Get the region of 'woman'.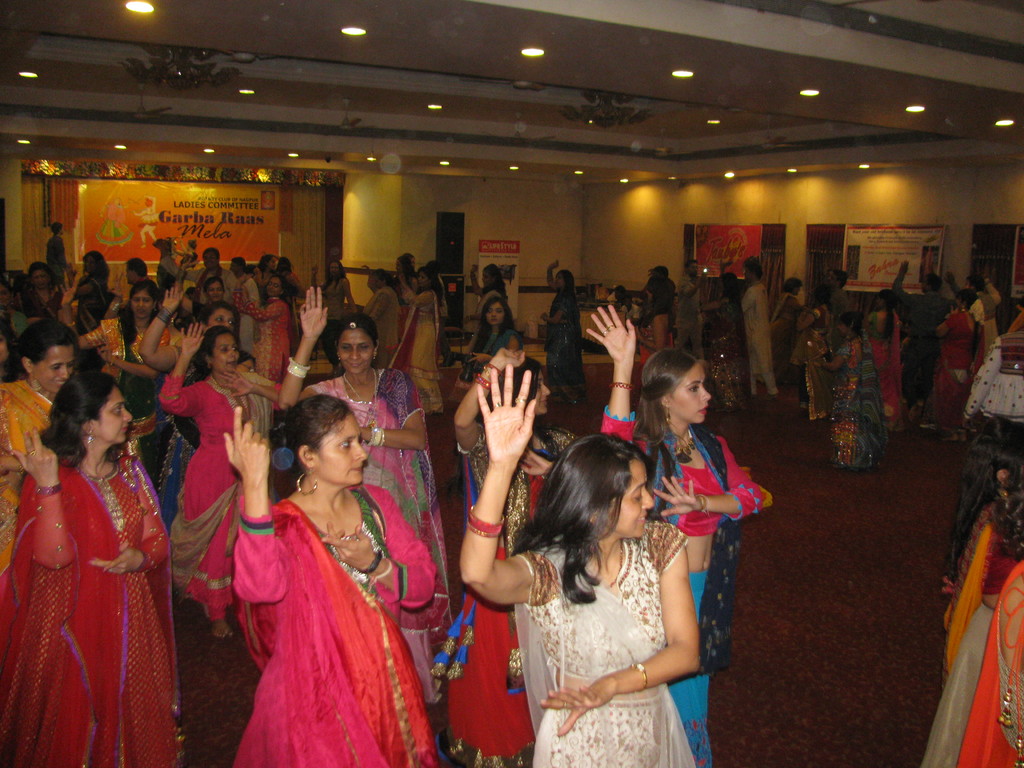
x1=590 y1=300 x2=784 y2=767.
